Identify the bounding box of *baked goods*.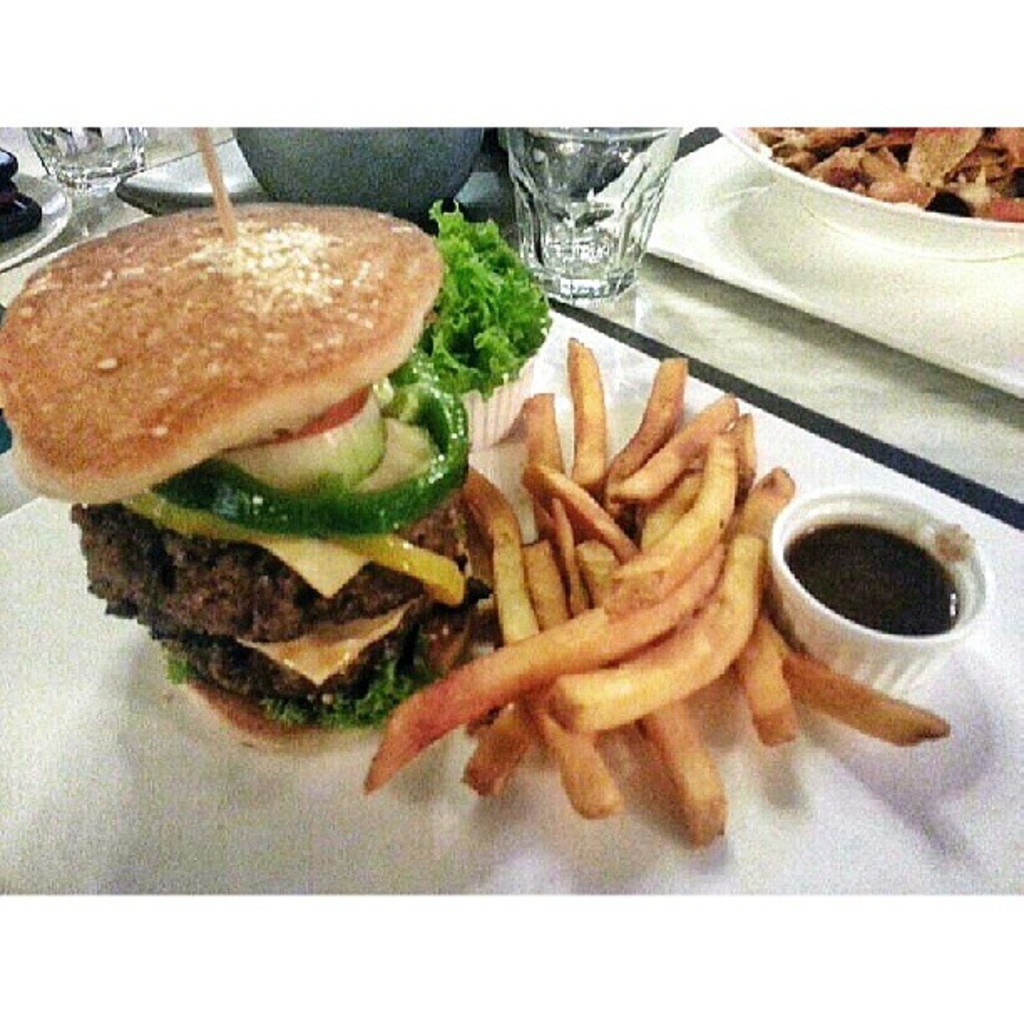
[28, 196, 462, 472].
